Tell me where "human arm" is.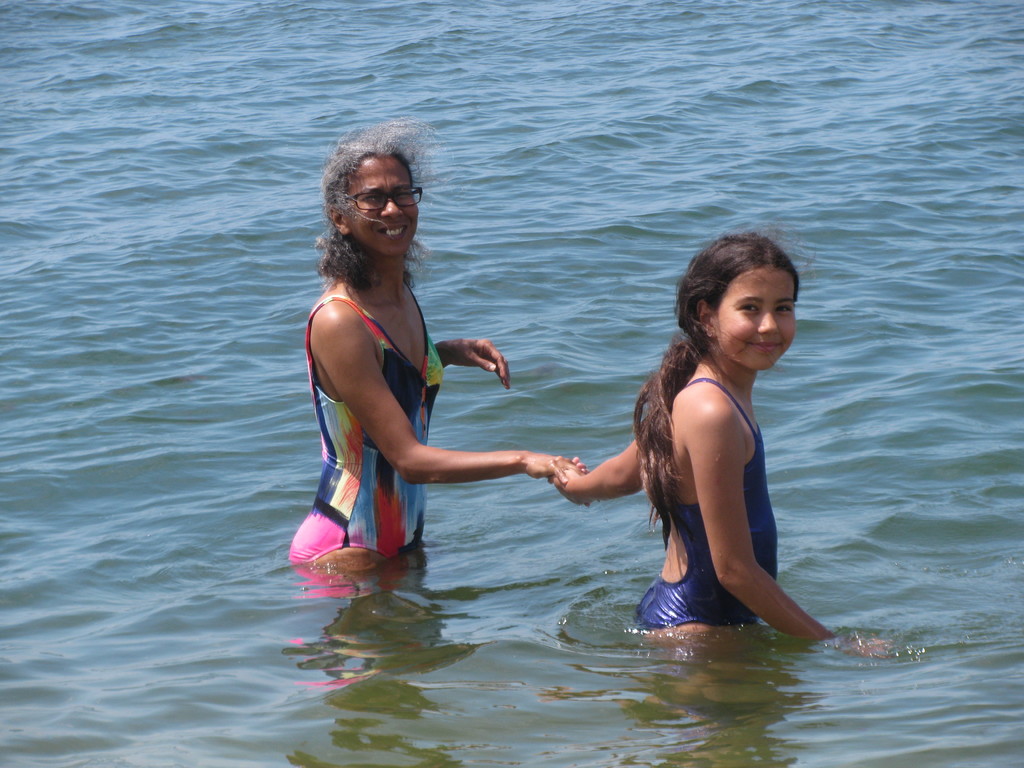
"human arm" is at l=644, t=362, r=806, b=637.
